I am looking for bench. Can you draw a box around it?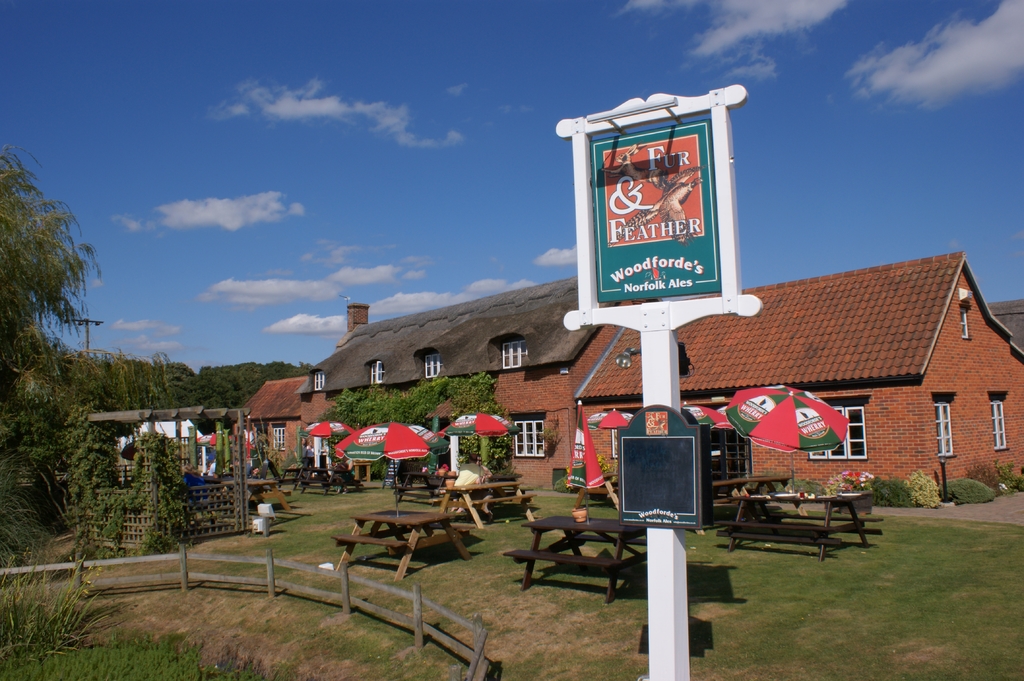
Sure, the bounding box is (left=394, top=467, right=464, bottom=508).
